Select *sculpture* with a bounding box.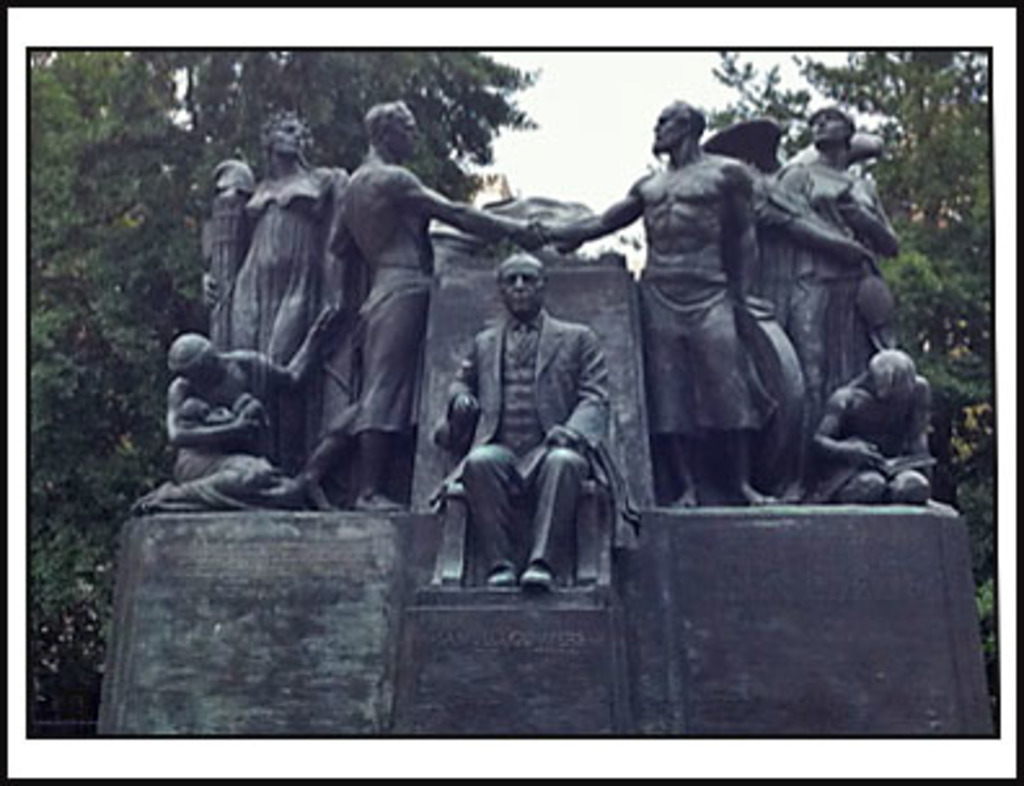
BBox(711, 109, 820, 515).
